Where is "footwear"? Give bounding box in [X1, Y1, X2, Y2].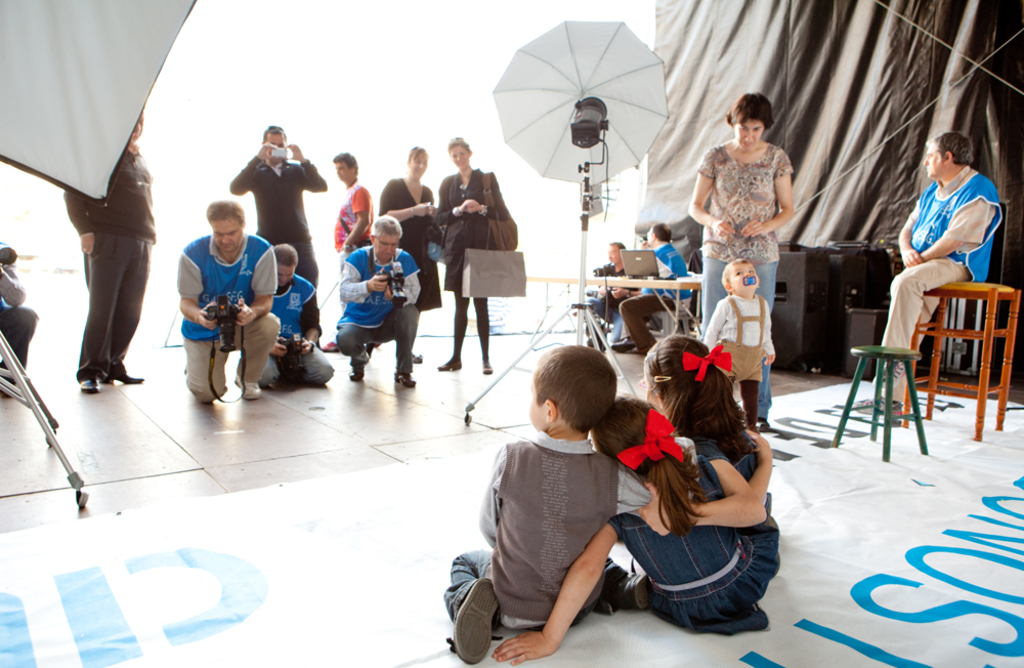
[396, 373, 416, 387].
